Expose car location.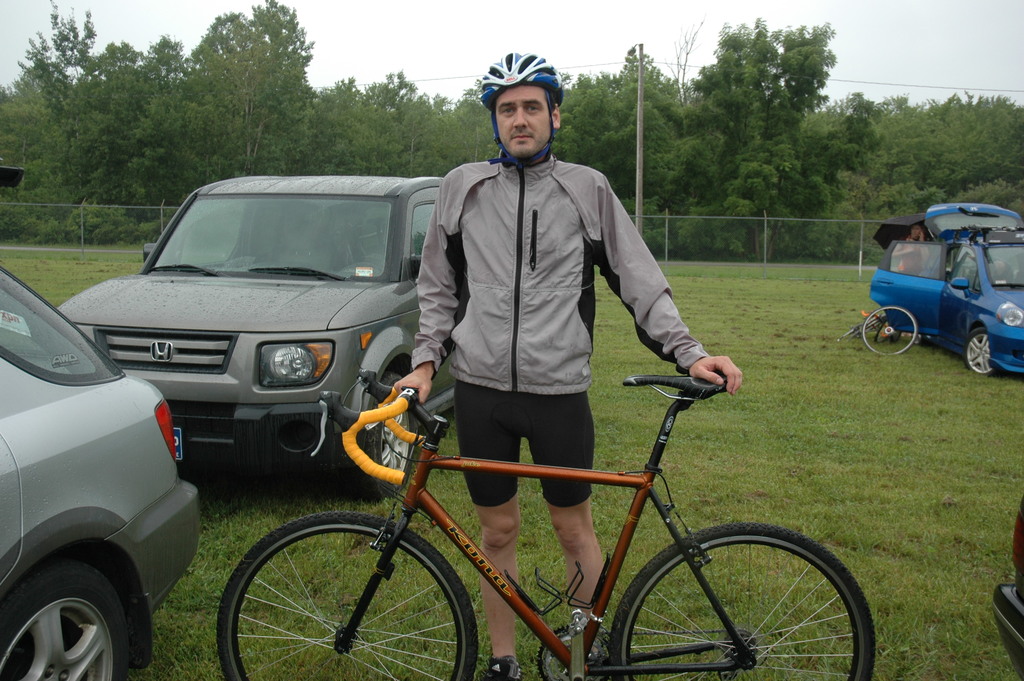
Exposed at 867, 200, 1023, 373.
